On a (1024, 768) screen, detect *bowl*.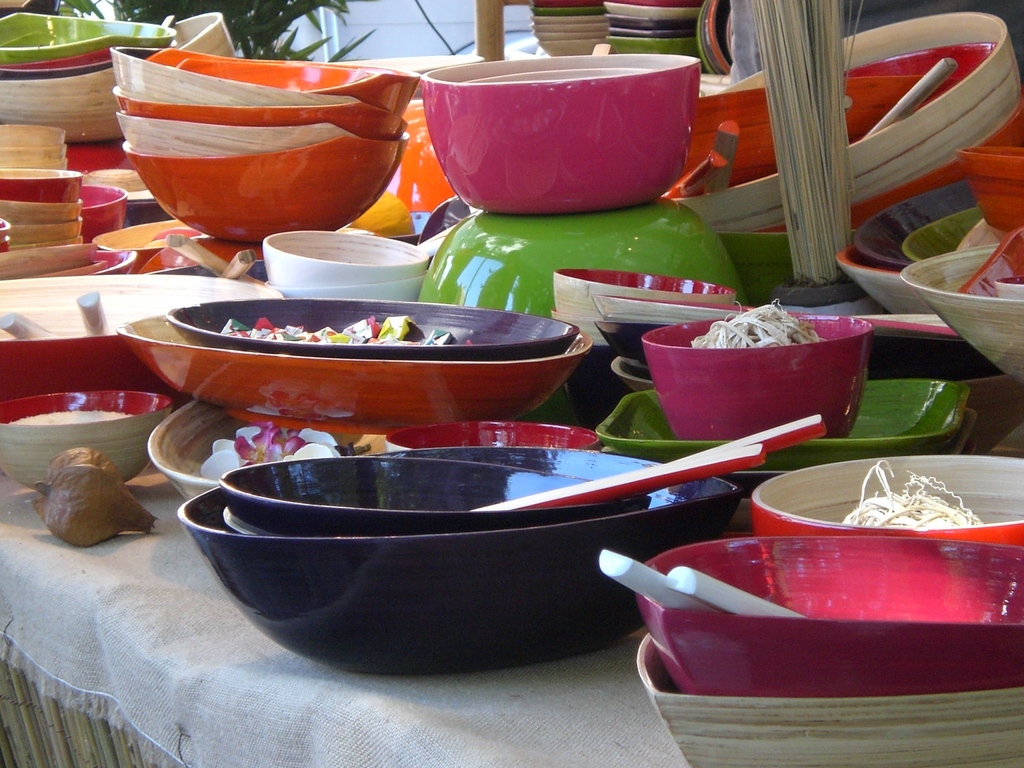
[left=168, top=9, right=236, bottom=58].
